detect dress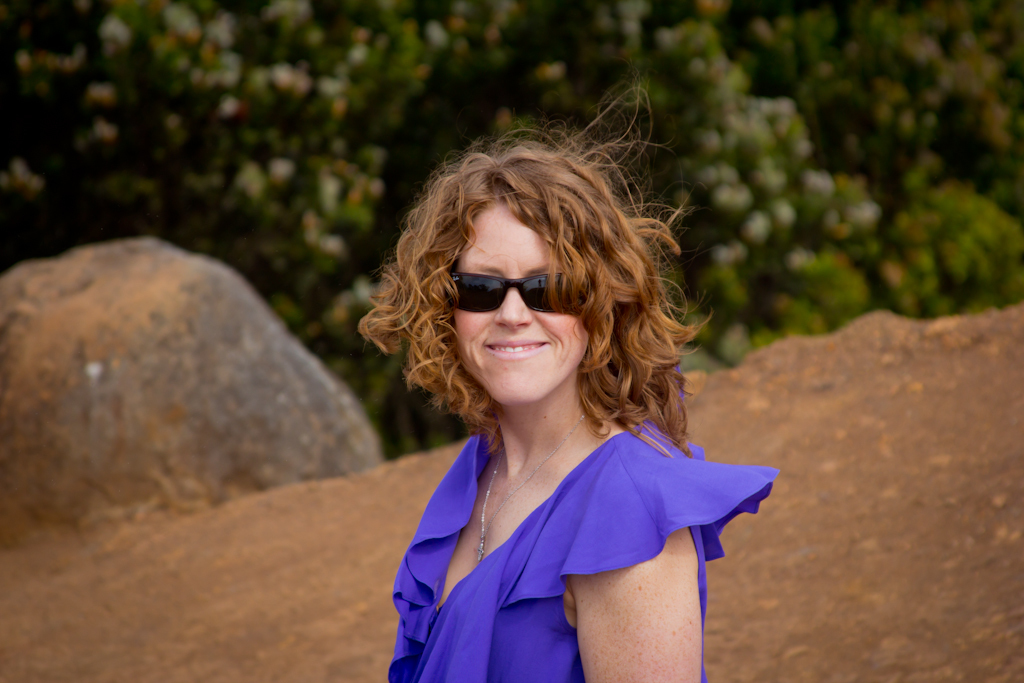
pyautogui.locateOnScreen(383, 325, 751, 656)
